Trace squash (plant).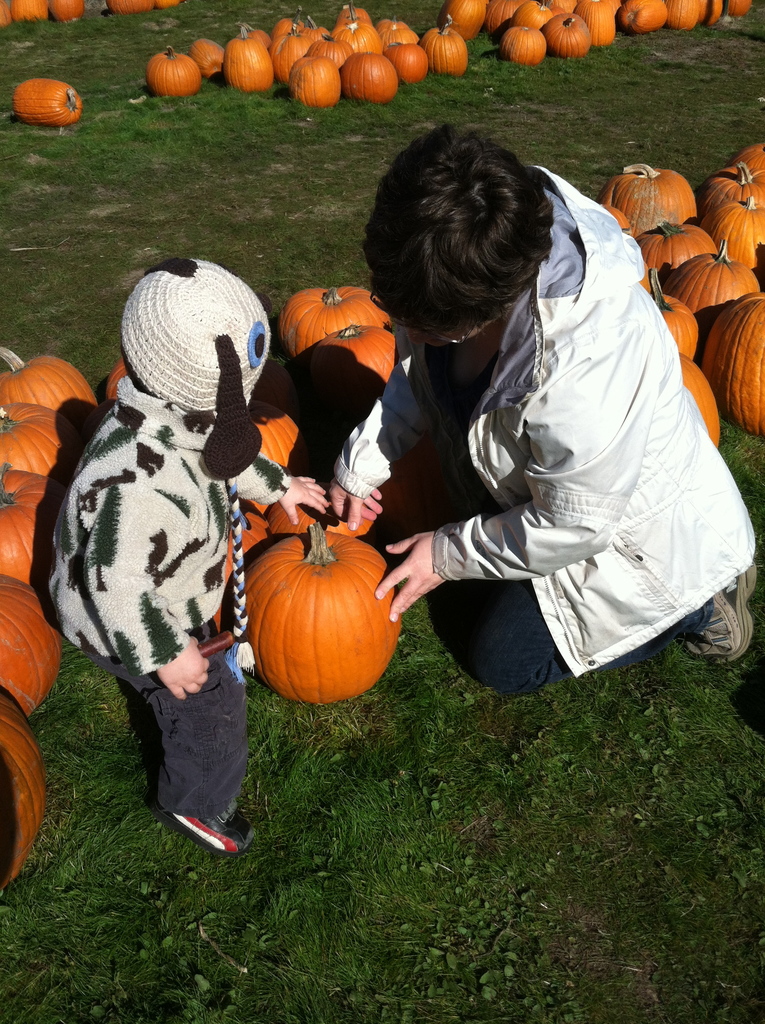
Traced to locate(9, 76, 86, 127).
